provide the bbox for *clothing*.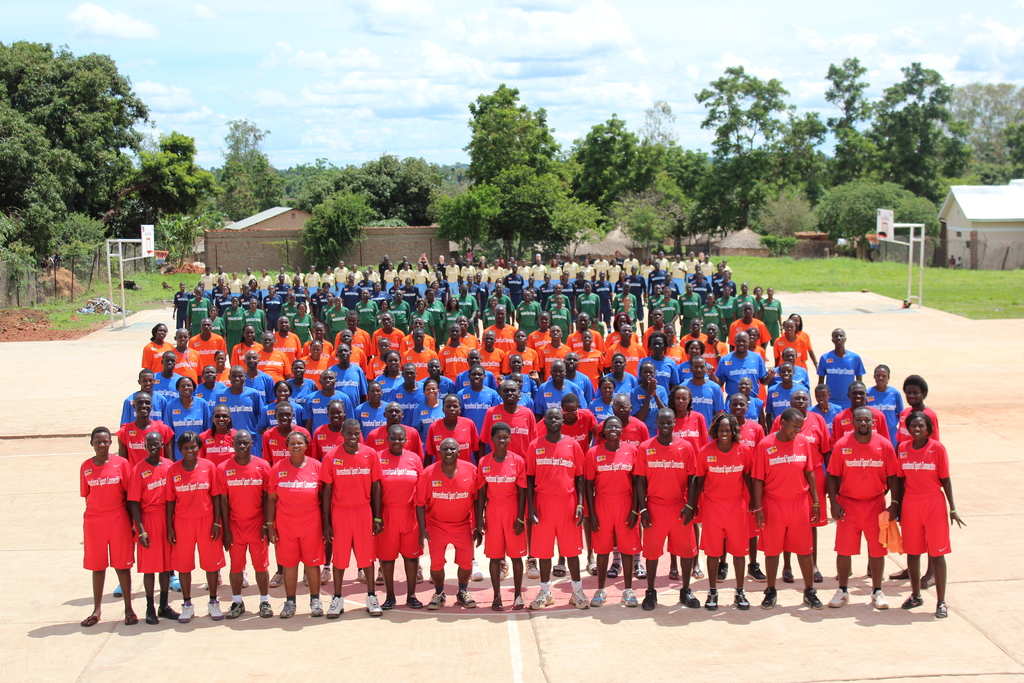
x1=359 y1=398 x2=387 y2=431.
